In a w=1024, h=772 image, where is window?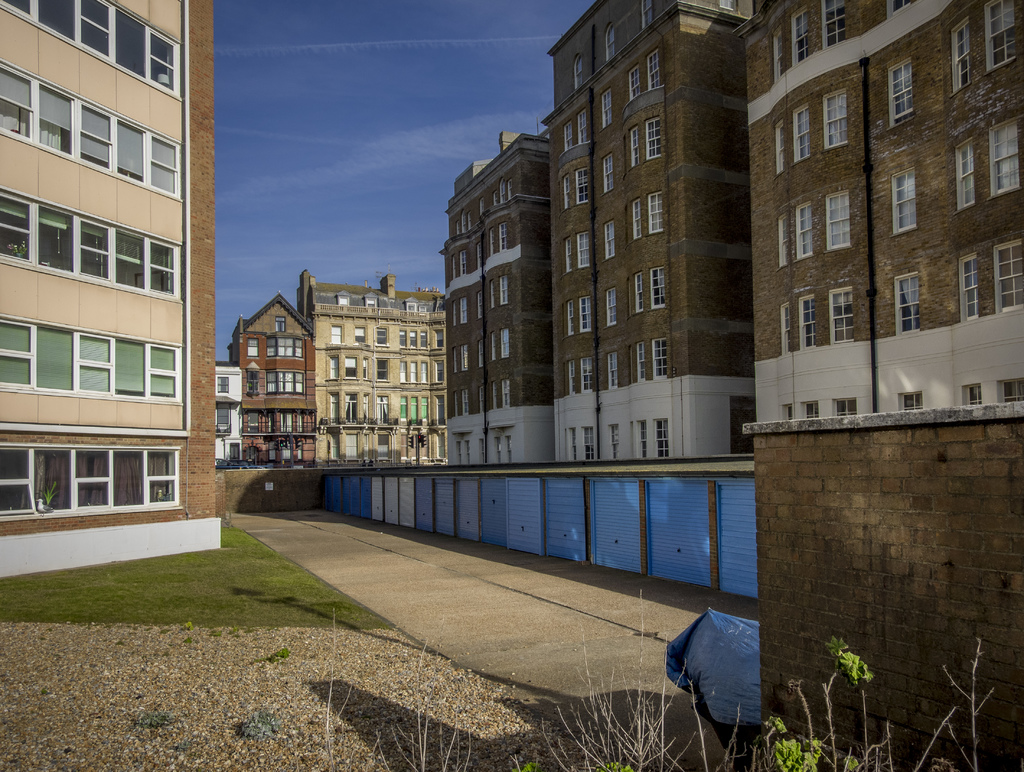
region(637, 346, 643, 382).
